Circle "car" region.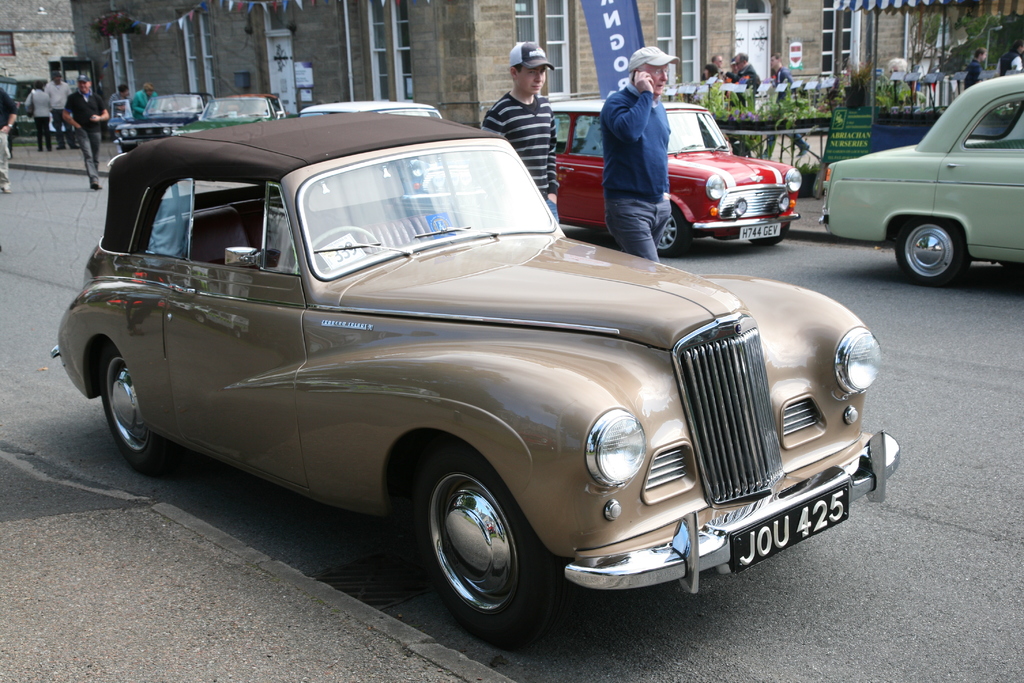
Region: left=0, top=76, right=49, bottom=119.
